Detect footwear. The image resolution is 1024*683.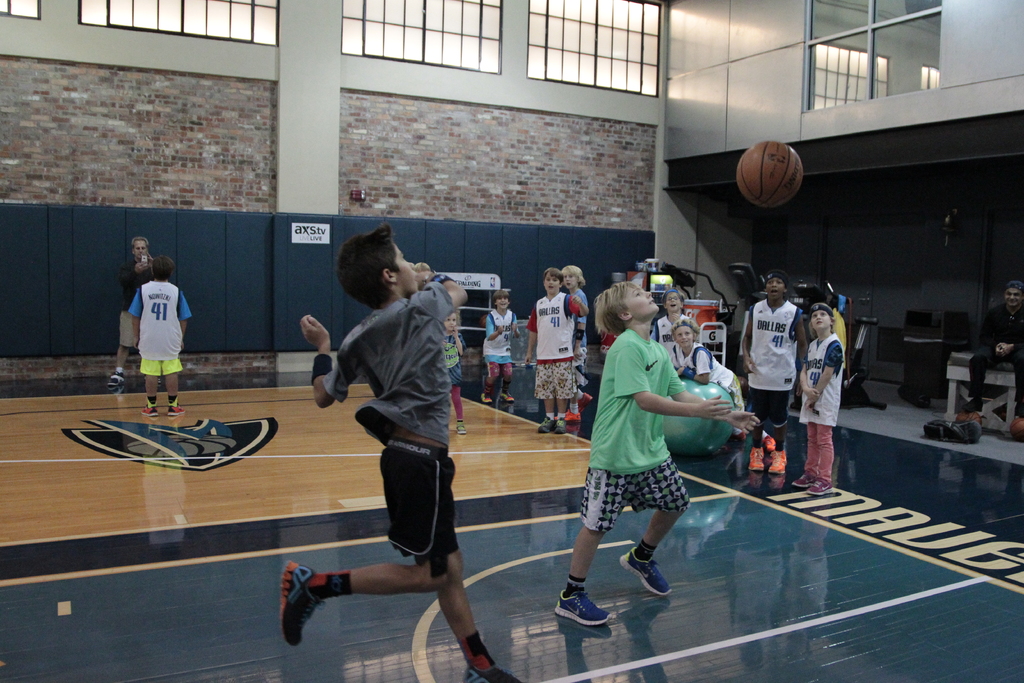
<bbox>455, 420, 464, 433</bbox>.
